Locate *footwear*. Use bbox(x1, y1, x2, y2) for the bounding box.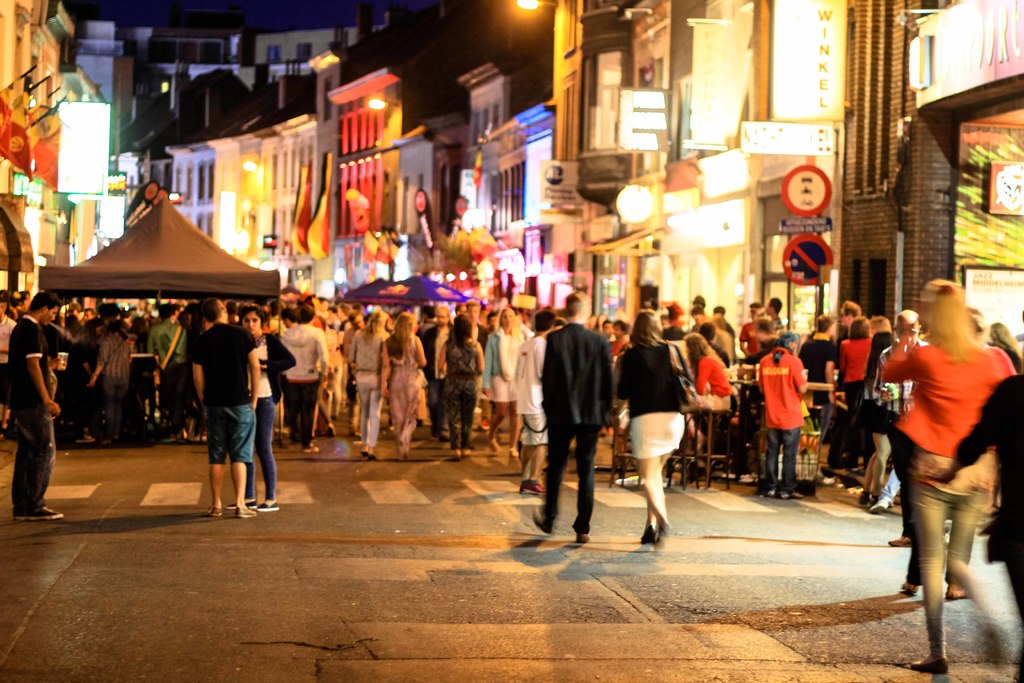
bbox(399, 445, 409, 461).
